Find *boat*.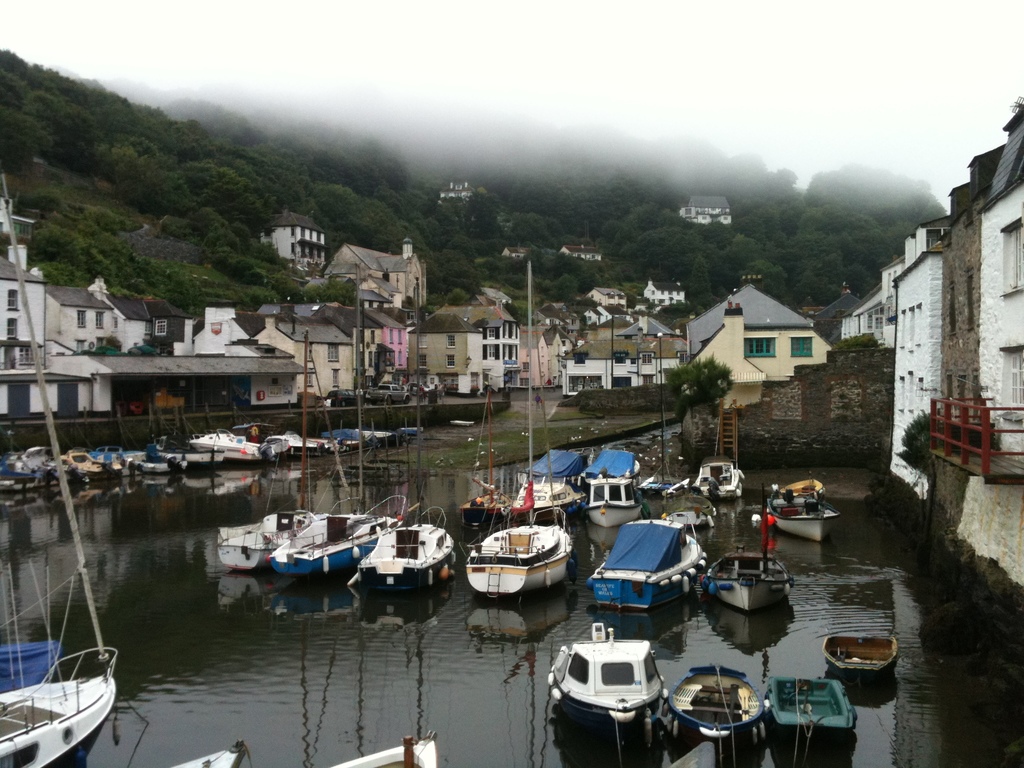
710:544:801:616.
